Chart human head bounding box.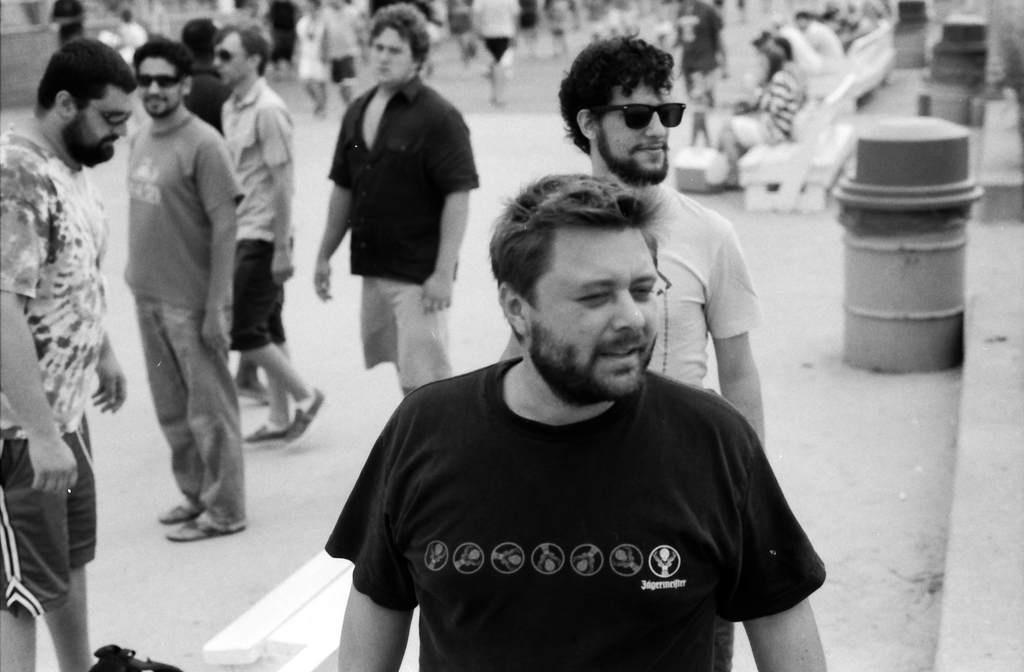
Charted: (489,173,661,399).
